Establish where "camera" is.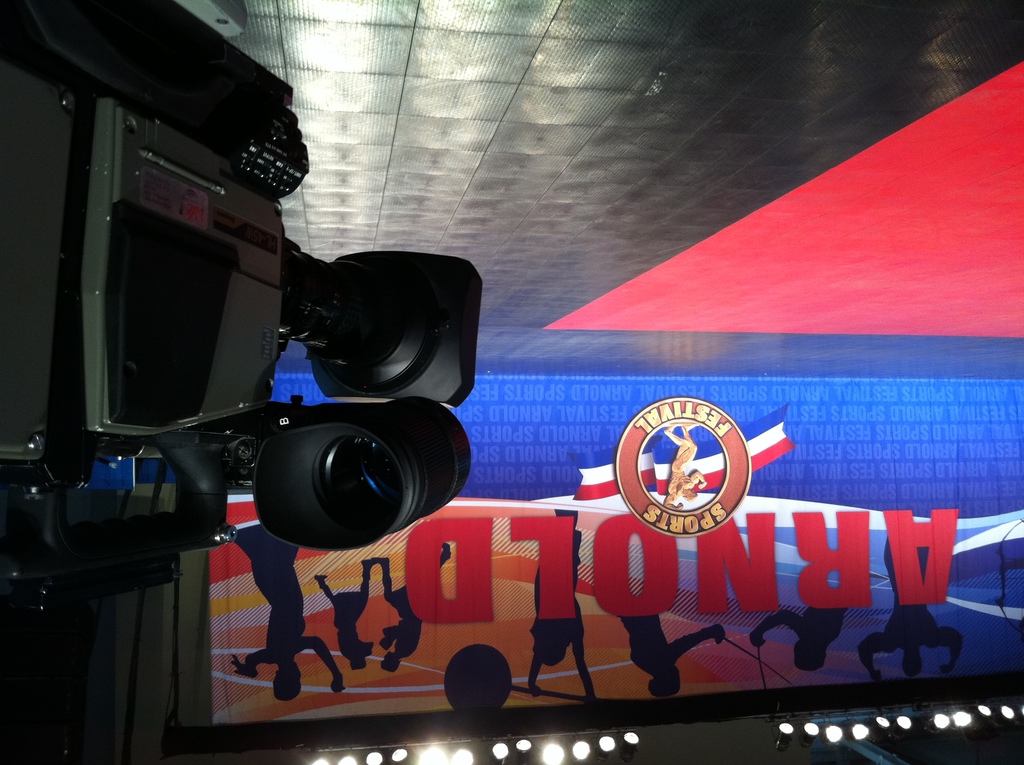
Established at {"x1": 0, "y1": 0, "x2": 485, "y2": 597}.
